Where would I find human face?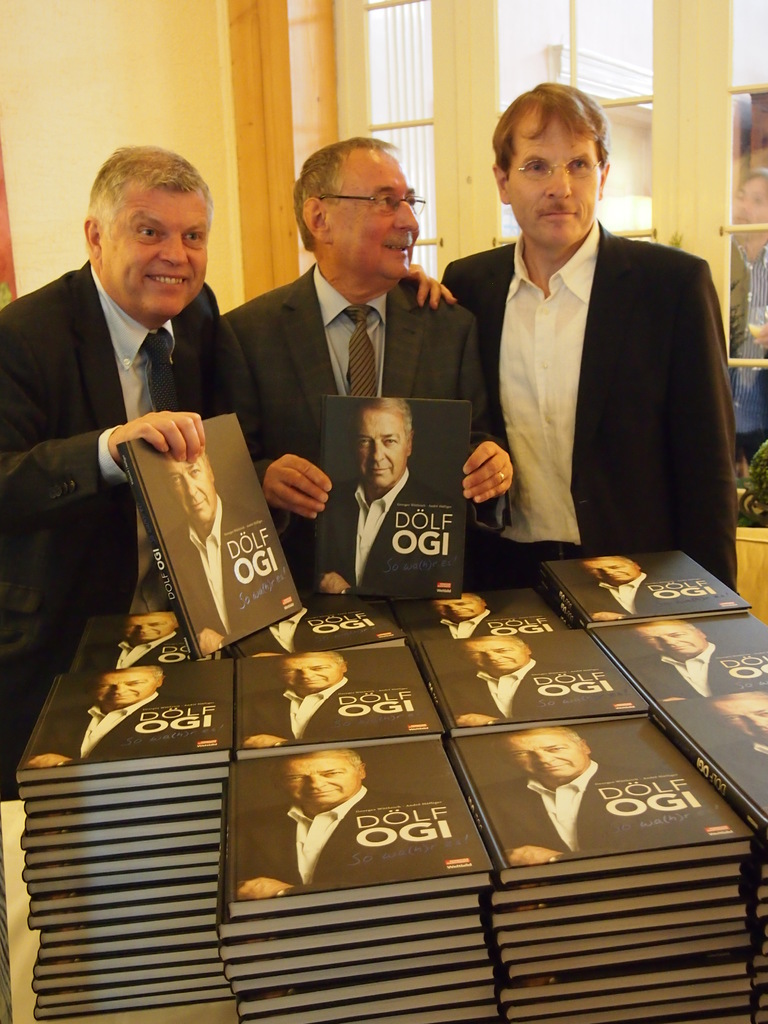
At <region>466, 636, 529, 676</region>.
